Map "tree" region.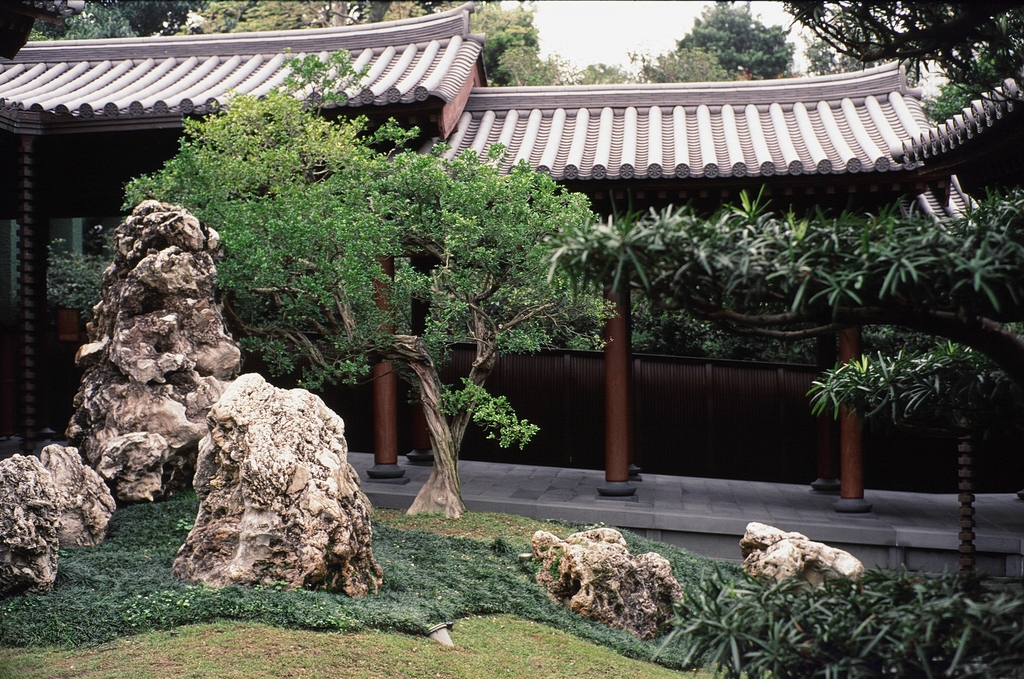
Mapped to [left=787, top=0, right=1023, bottom=170].
